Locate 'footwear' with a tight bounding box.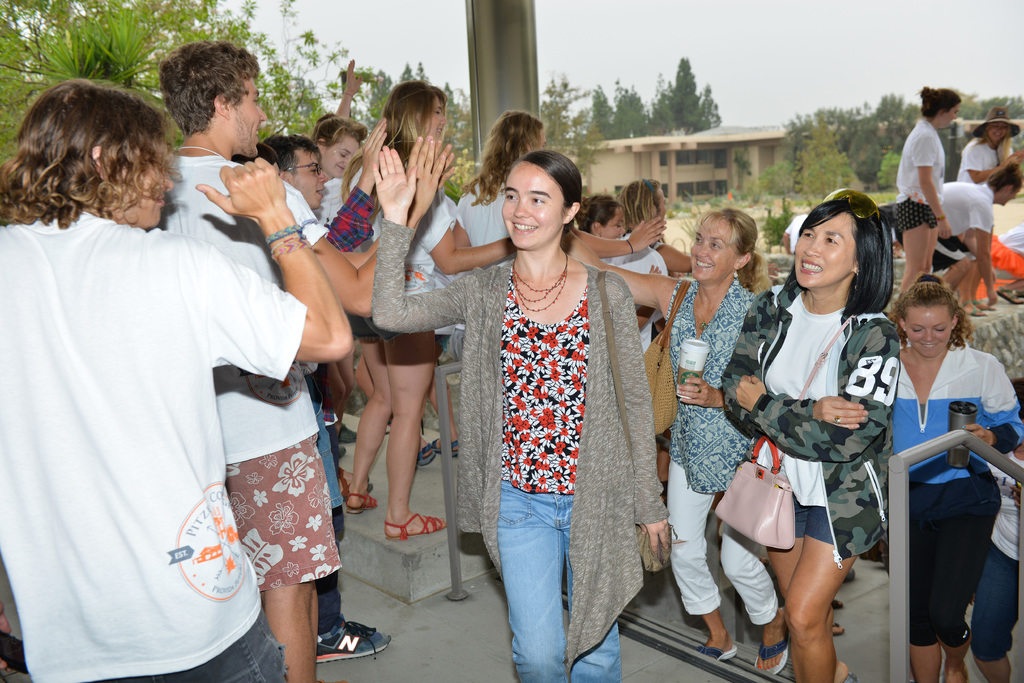
x1=846 y1=674 x2=852 y2=682.
